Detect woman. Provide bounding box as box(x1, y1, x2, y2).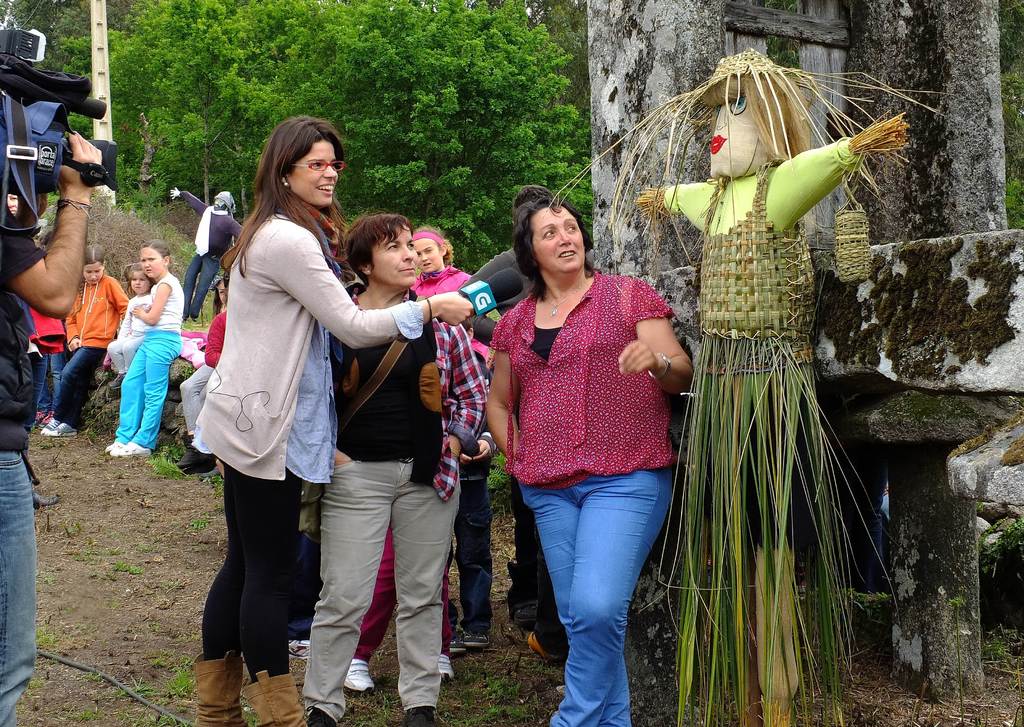
box(409, 222, 492, 361).
